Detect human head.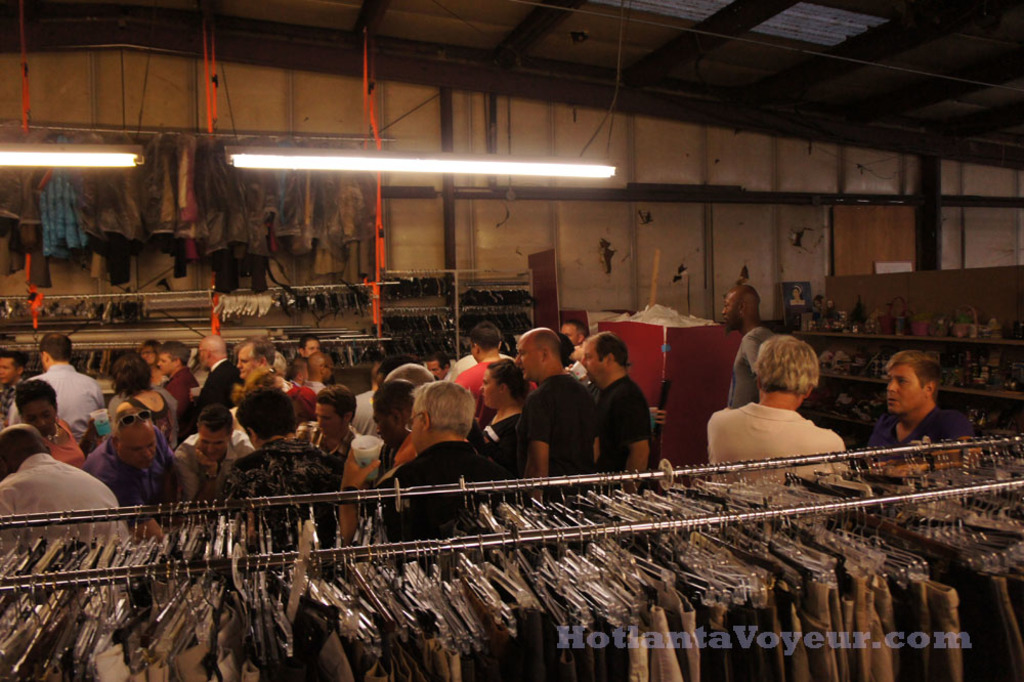
Detected at region(312, 383, 356, 438).
